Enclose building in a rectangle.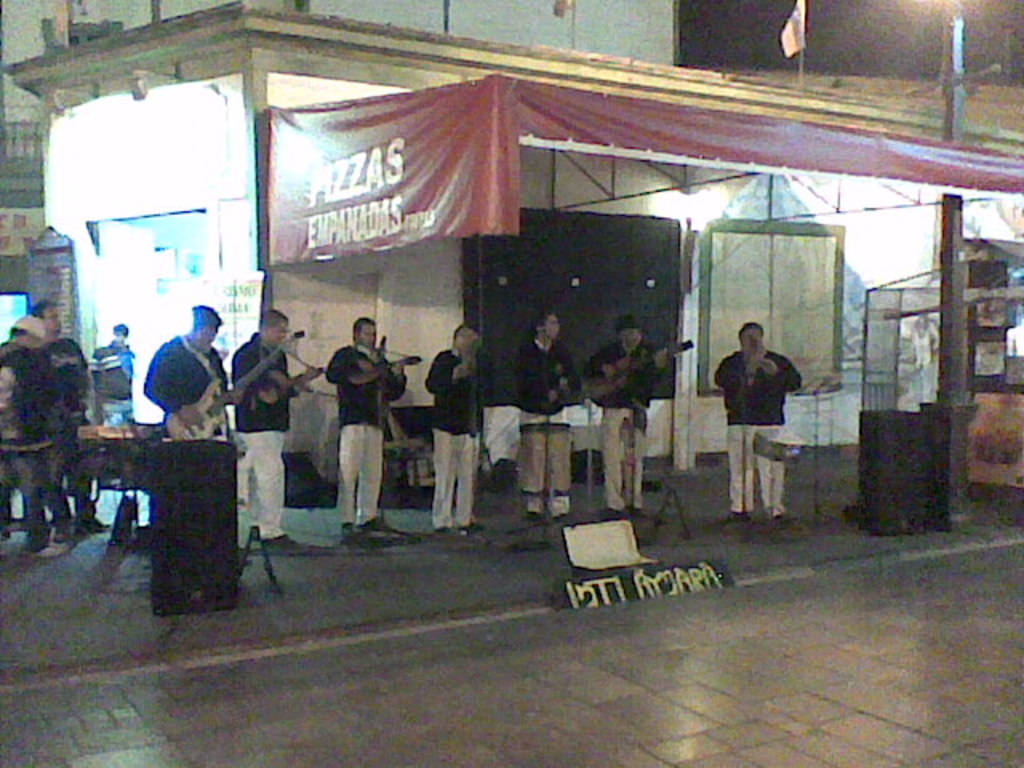
locate(0, 0, 683, 349).
